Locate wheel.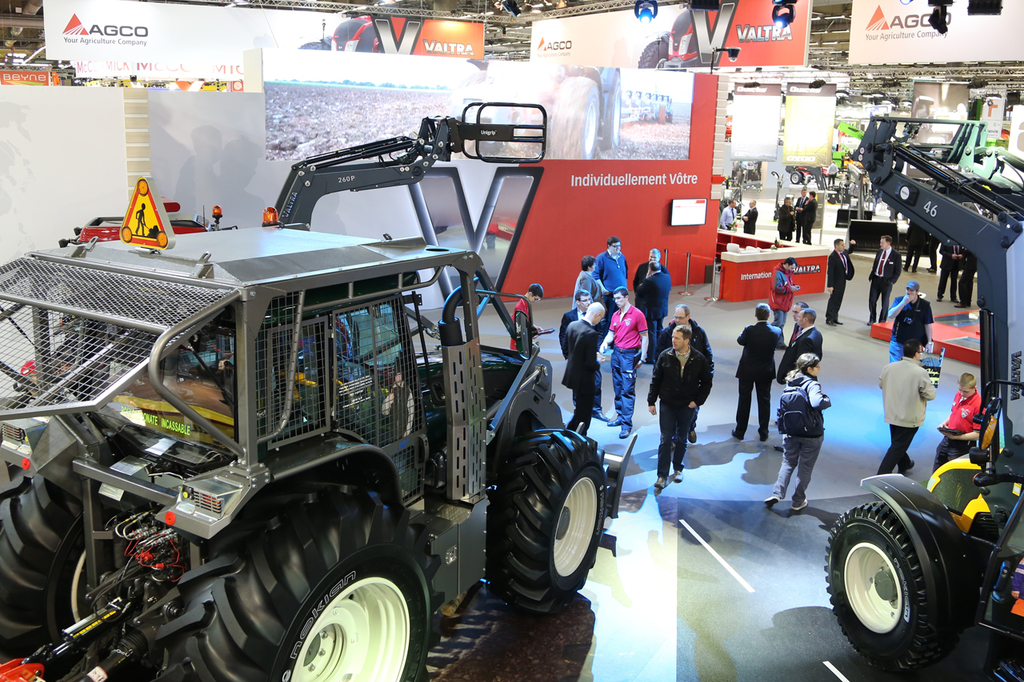
Bounding box: locate(486, 423, 607, 620).
